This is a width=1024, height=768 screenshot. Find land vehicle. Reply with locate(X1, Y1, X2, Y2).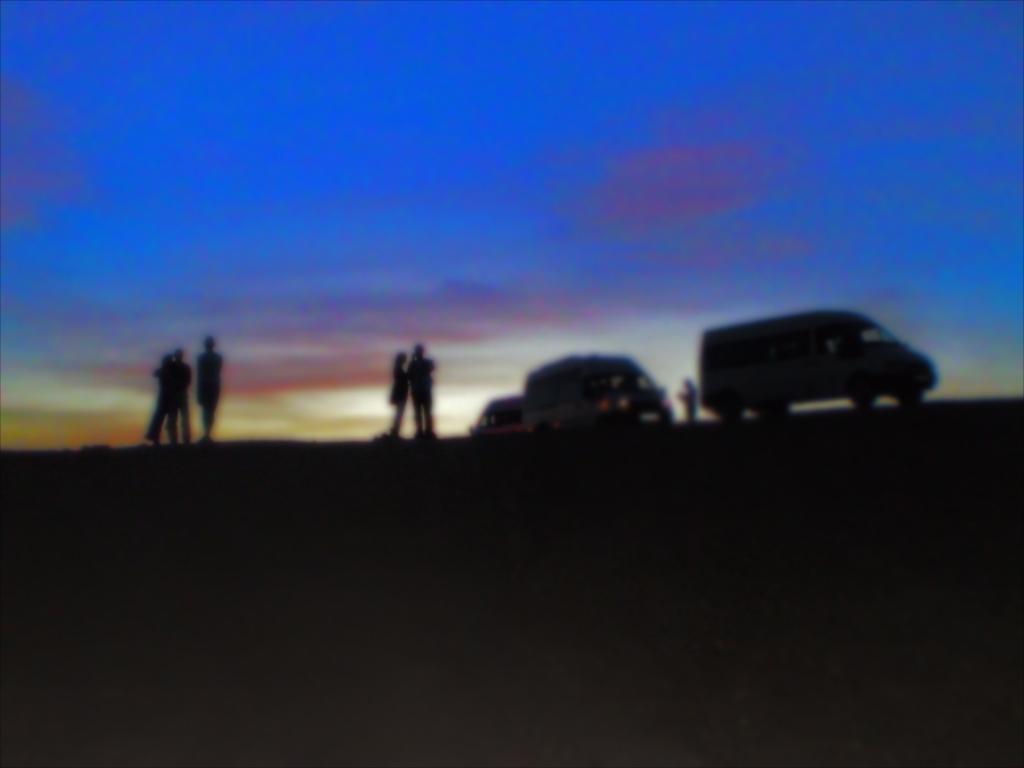
locate(472, 397, 531, 435).
